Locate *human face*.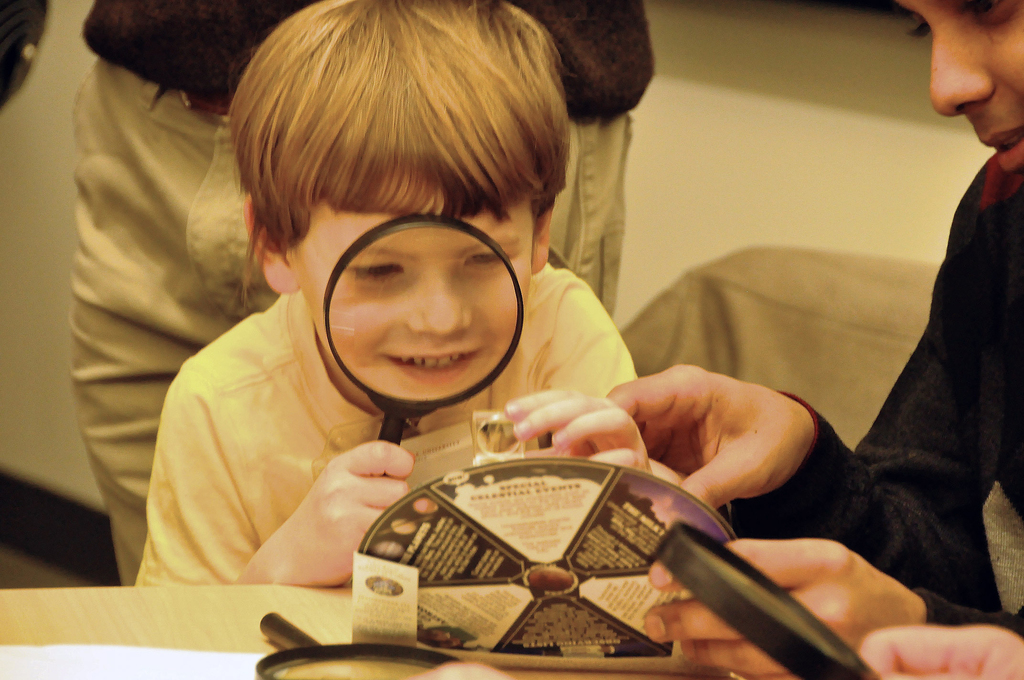
Bounding box: 288/204/538/417.
